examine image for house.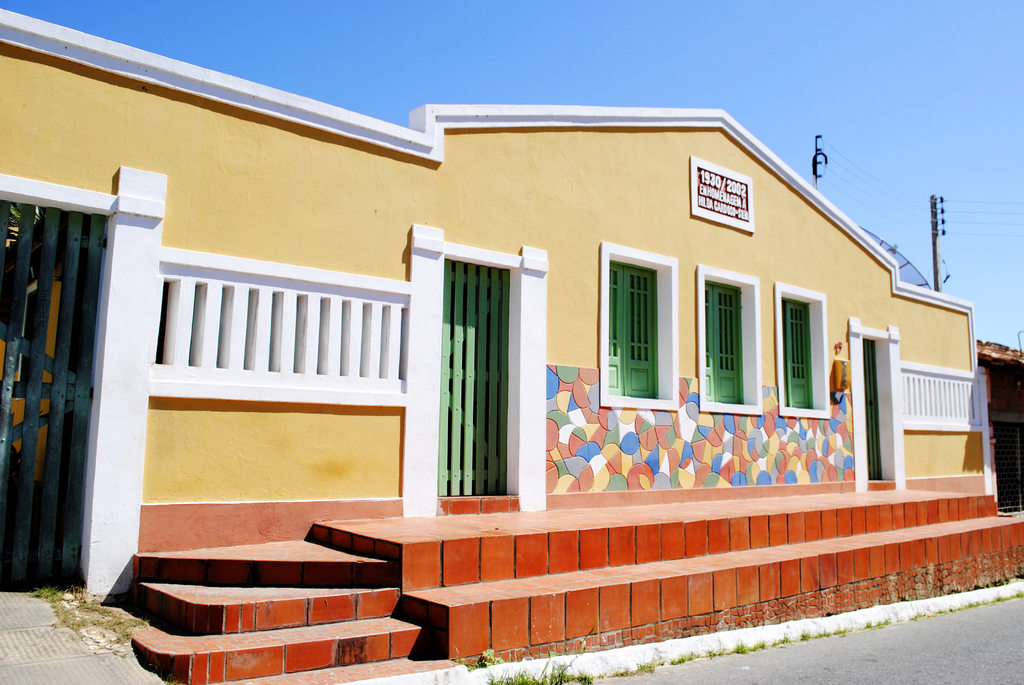
Examination result: select_region(0, 4, 998, 602).
